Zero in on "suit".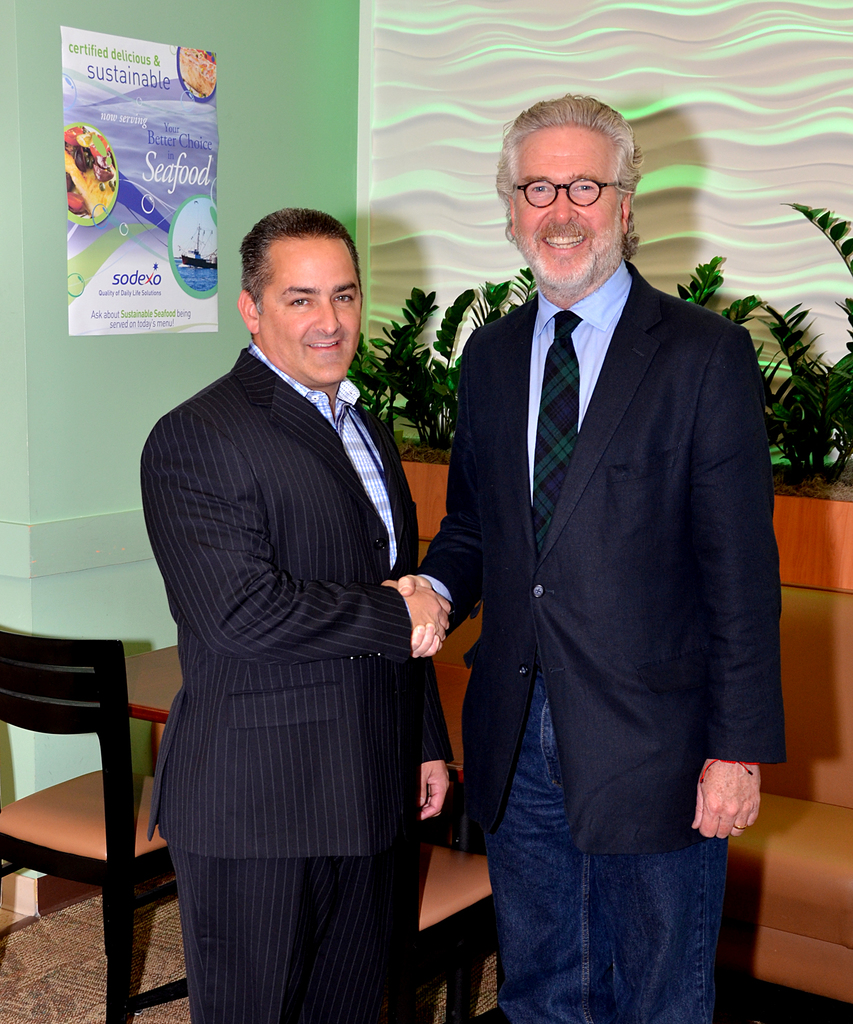
Zeroed in: [x1=408, y1=256, x2=786, y2=854].
